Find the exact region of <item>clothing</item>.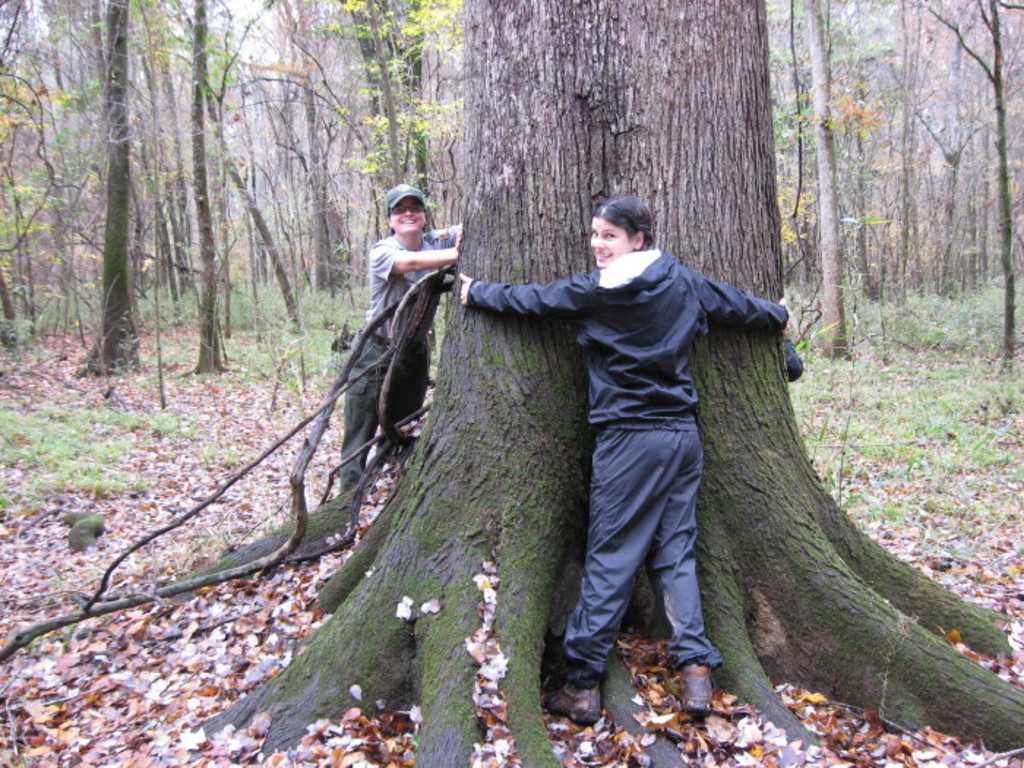
Exact region: <region>339, 225, 470, 518</region>.
